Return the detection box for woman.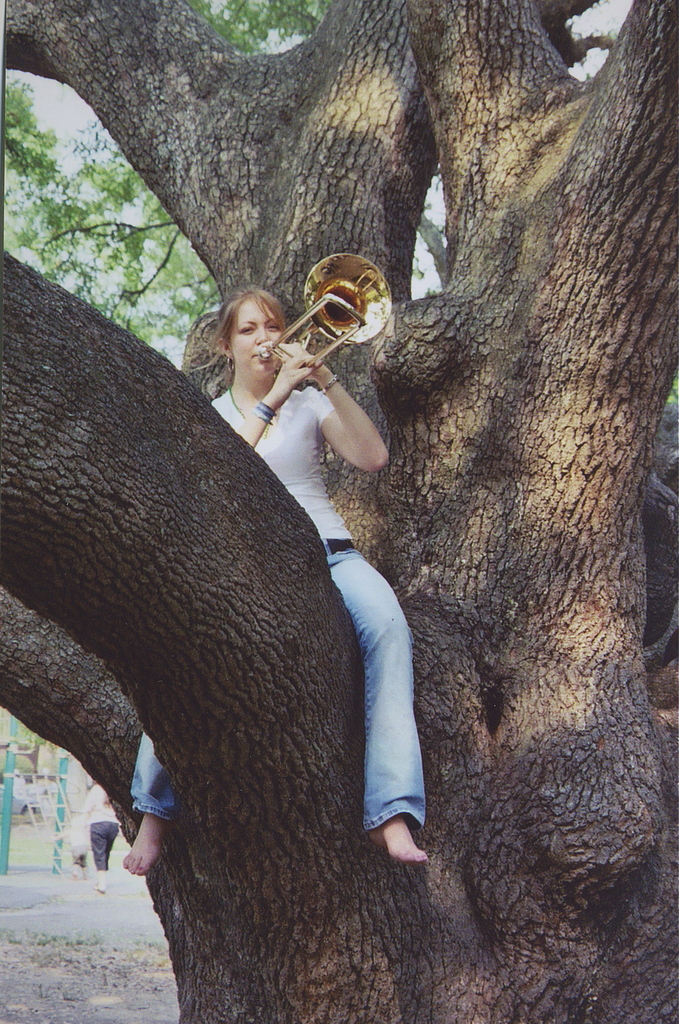
box(118, 287, 428, 879).
